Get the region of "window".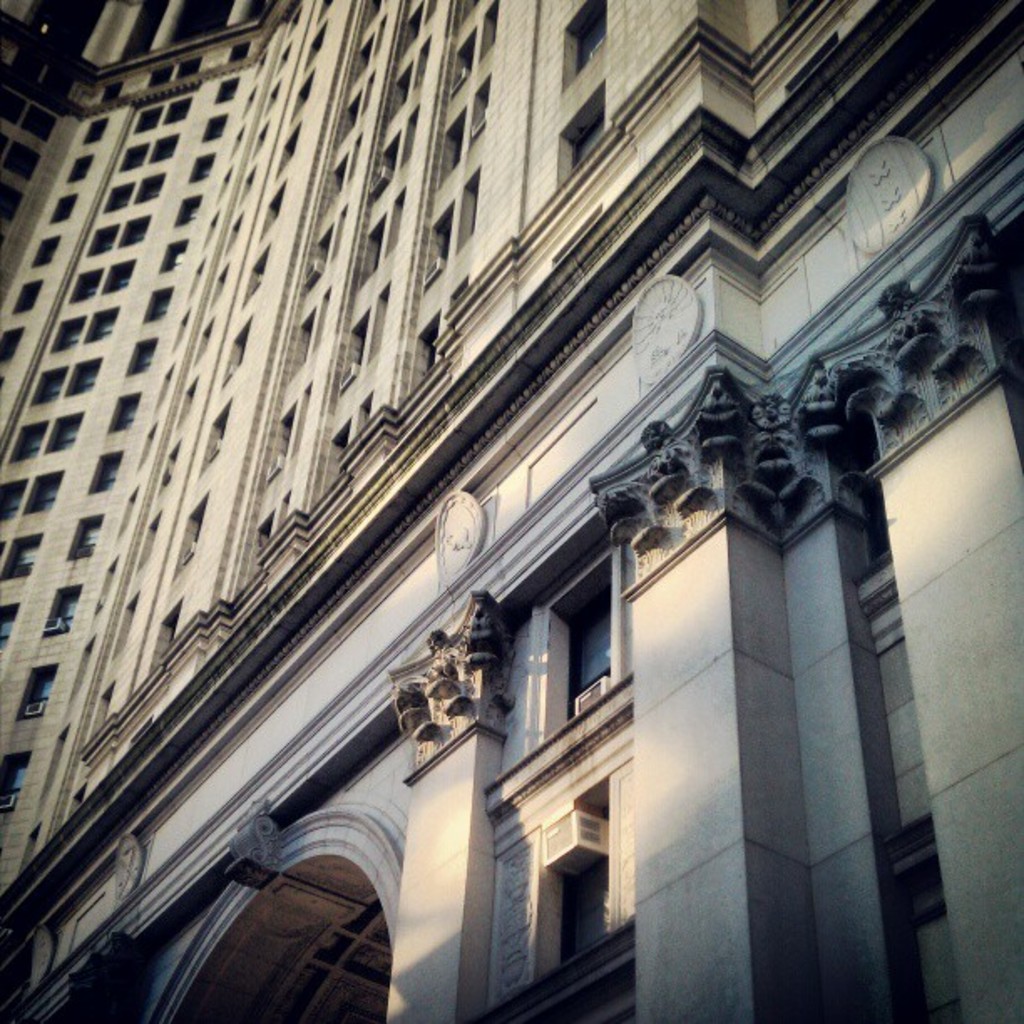
{"left": 420, "top": 202, "right": 460, "bottom": 293}.
